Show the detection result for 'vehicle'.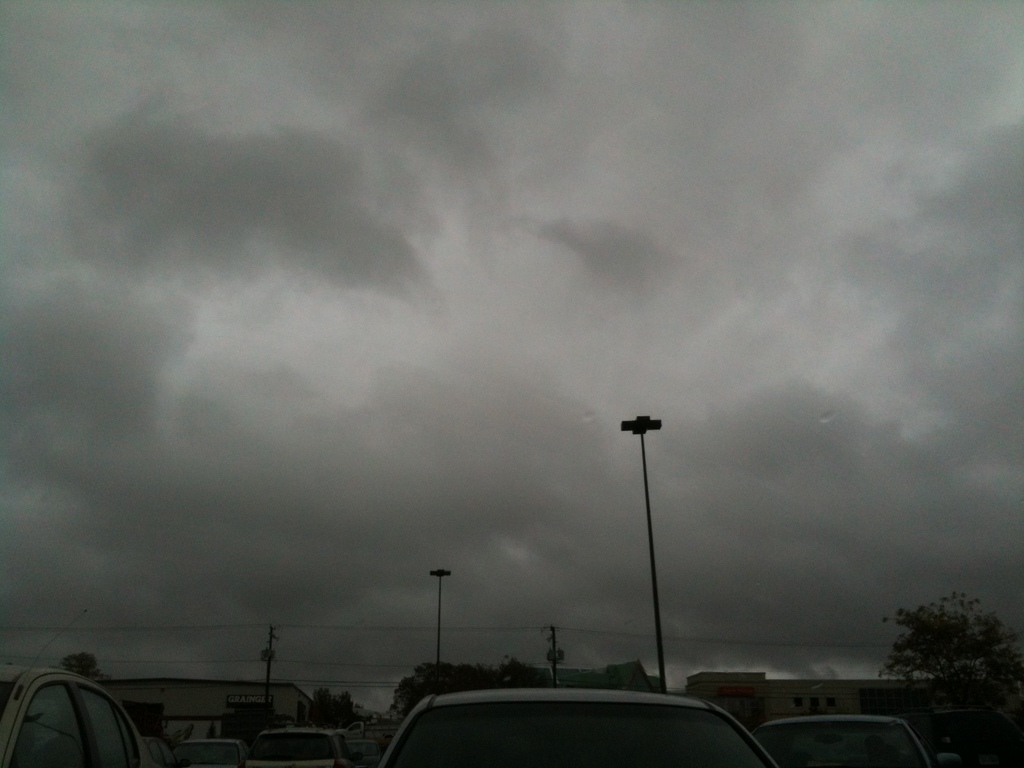
[left=749, top=710, right=958, bottom=767].
